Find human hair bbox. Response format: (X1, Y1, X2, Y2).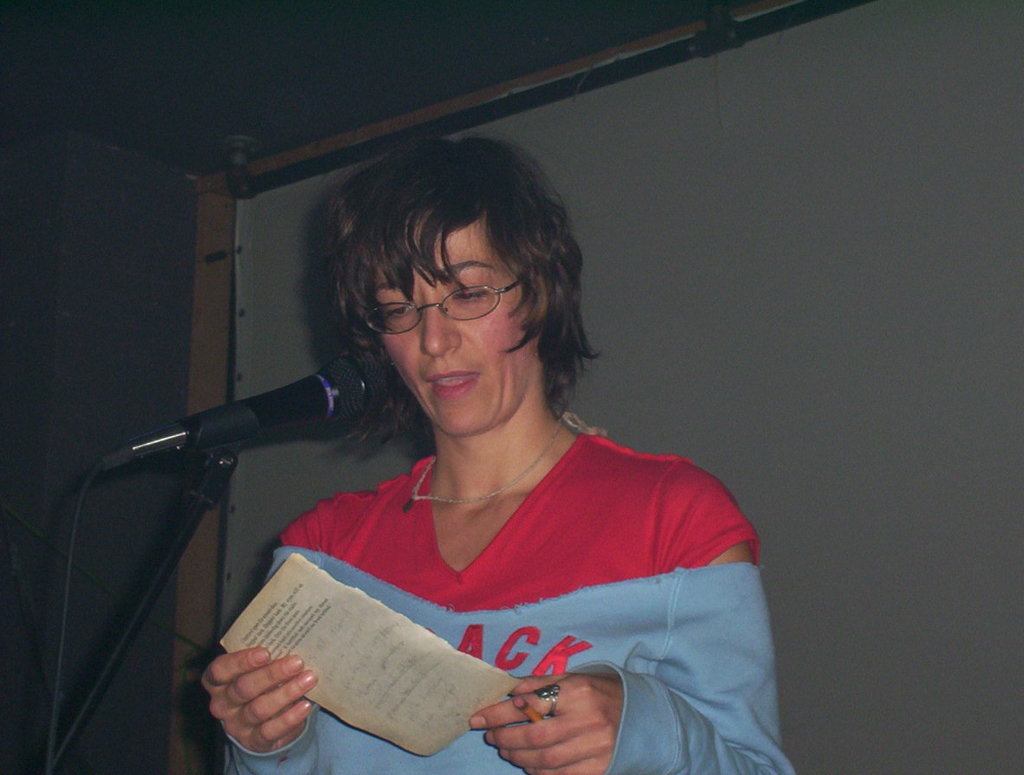
(317, 138, 594, 402).
